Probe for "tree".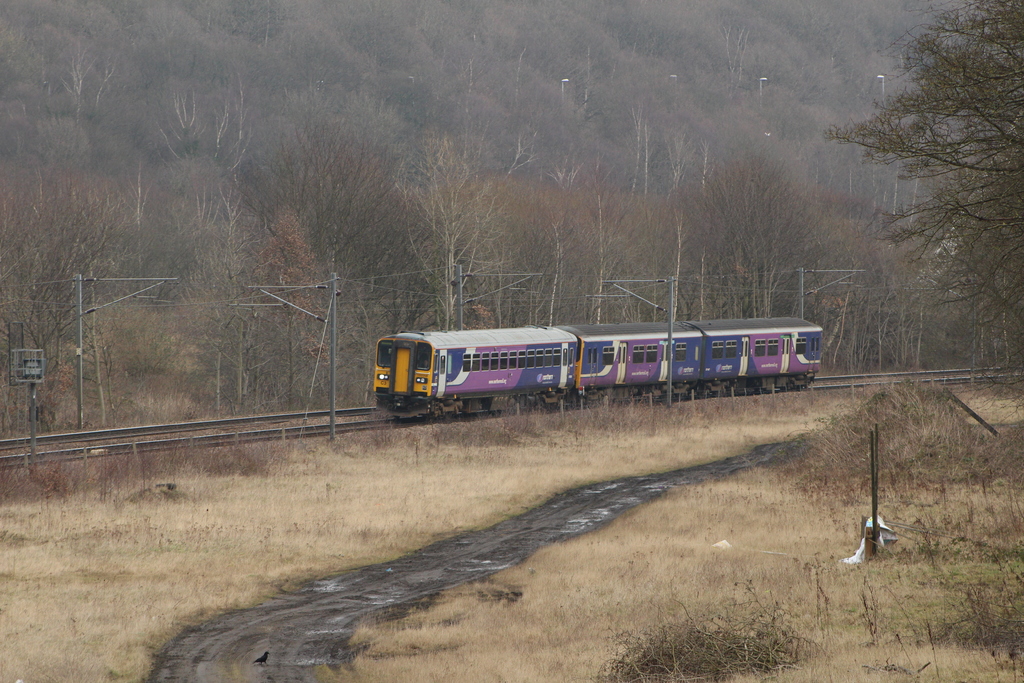
Probe result: locate(845, 19, 1007, 371).
